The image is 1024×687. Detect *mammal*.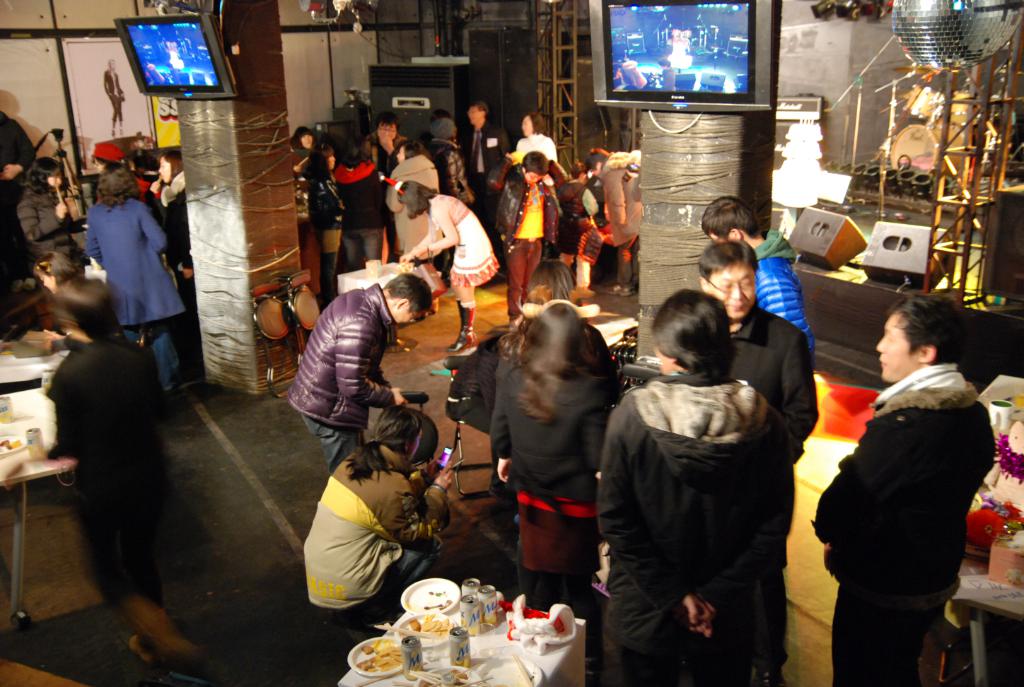
Detection: region(698, 196, 815, 353).
